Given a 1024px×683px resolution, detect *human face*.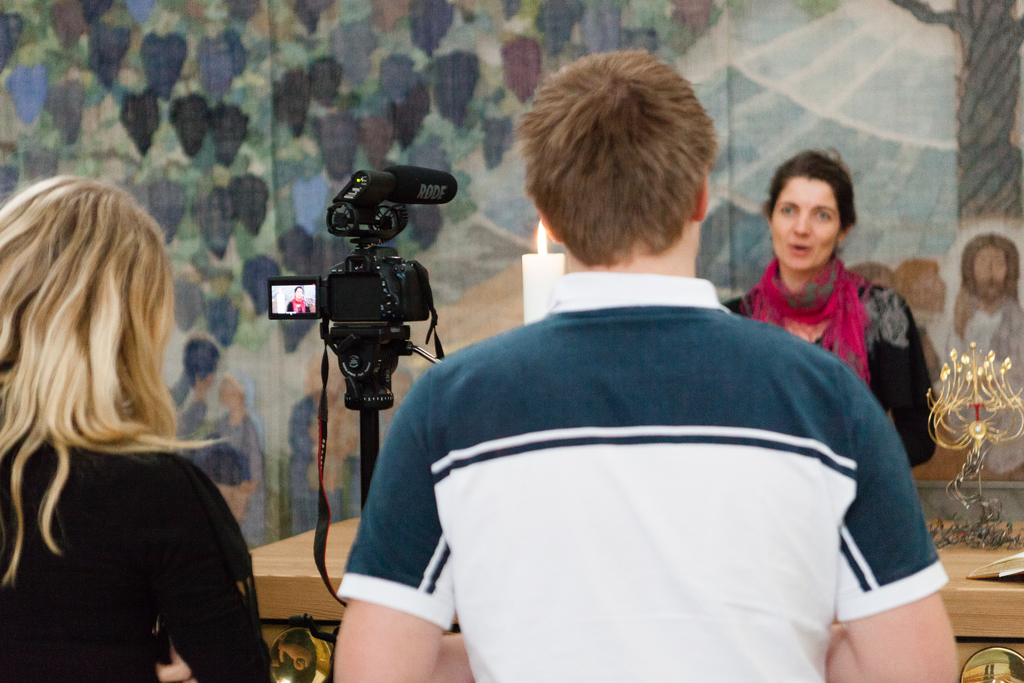
173 103 204 149.
